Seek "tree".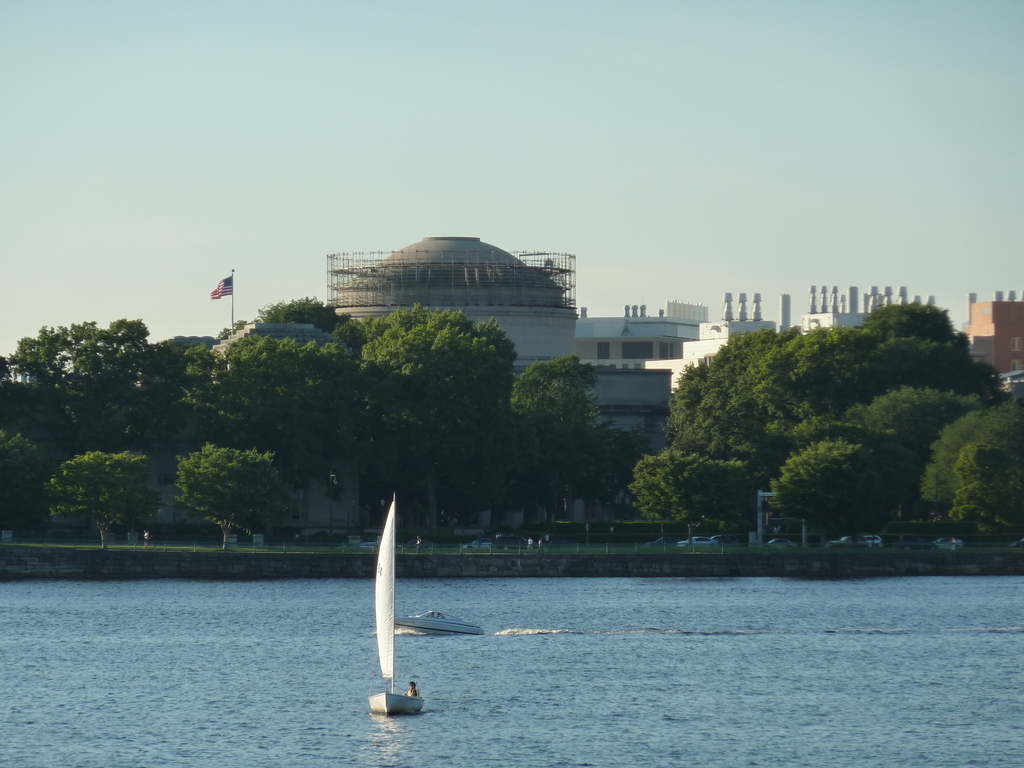
BBox(876, 304, 975, 364).
